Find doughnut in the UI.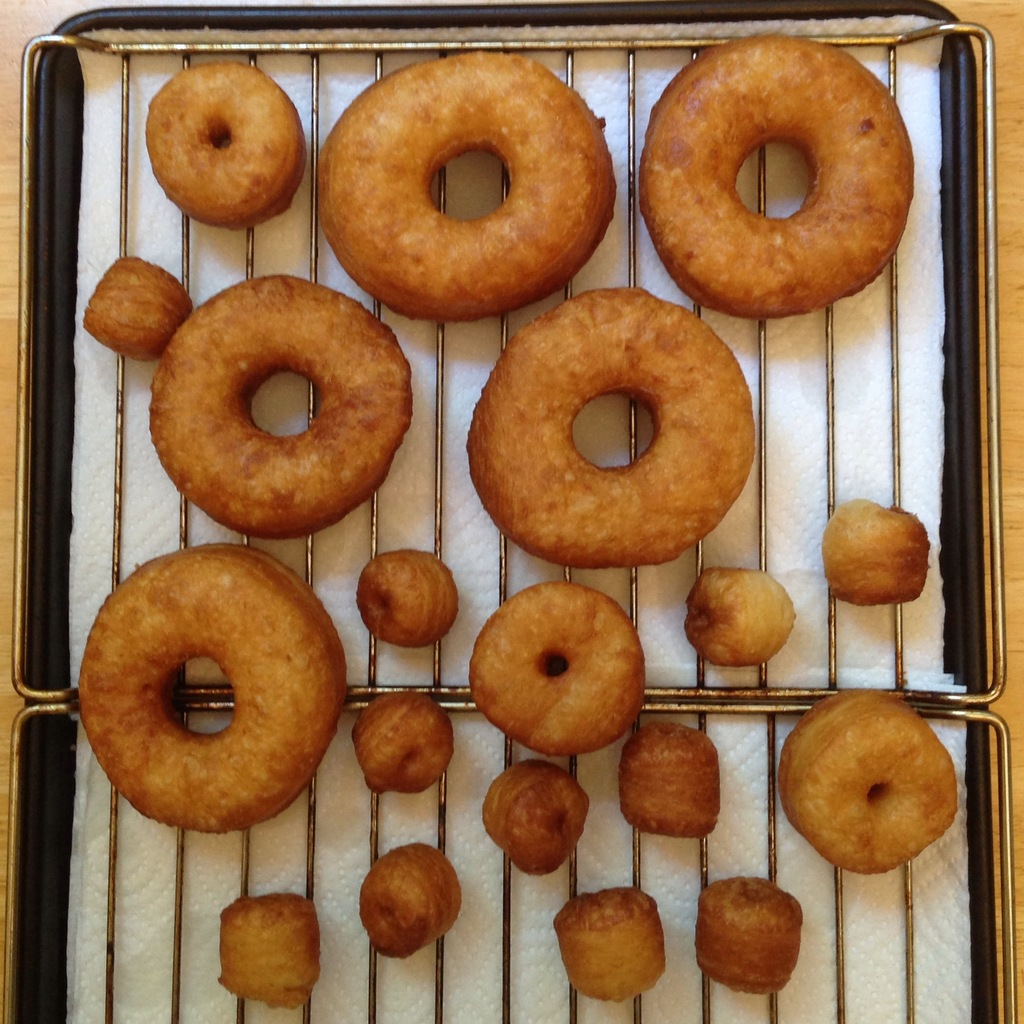
UI element at 319/49/622/314.
